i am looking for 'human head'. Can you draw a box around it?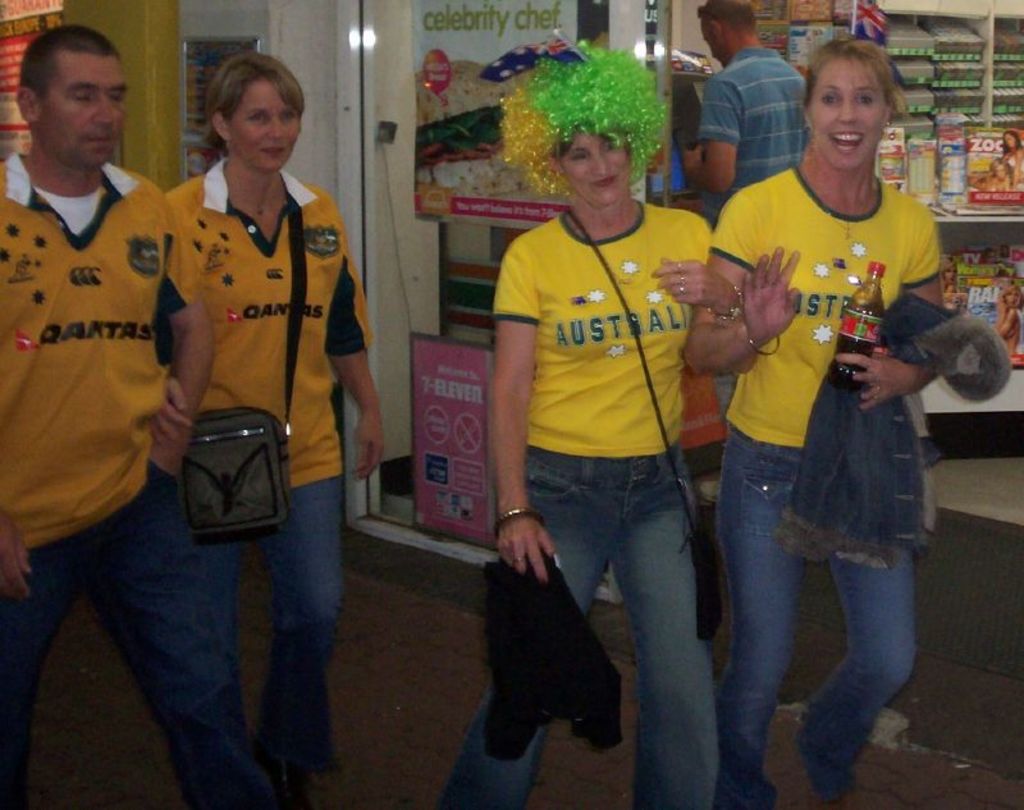
Sure, the bounding box is 699:0:762:72.
